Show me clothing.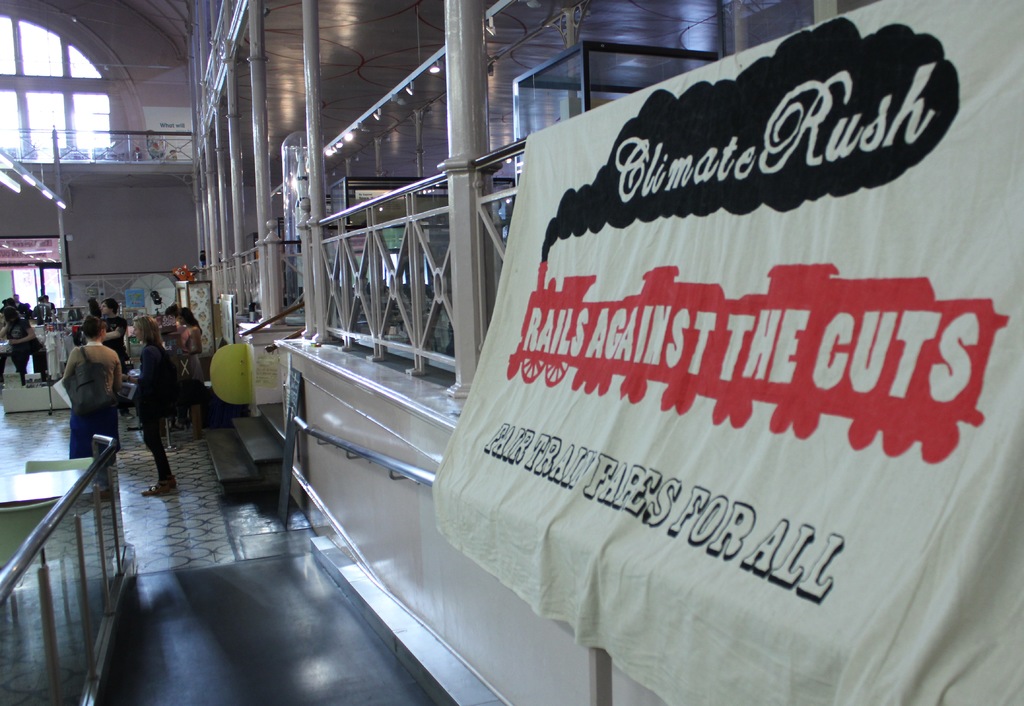
clothing is here: <bbox>119, 311, 180, 472</bbox>.
